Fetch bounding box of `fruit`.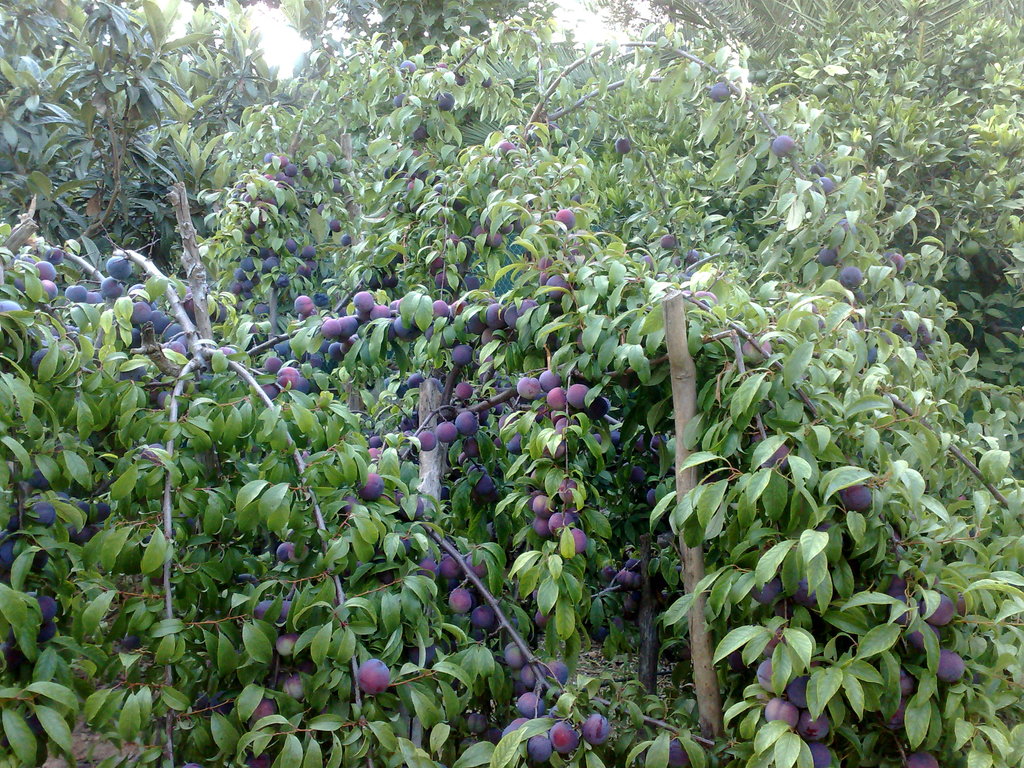
Bbox: (318,204,328,214).
